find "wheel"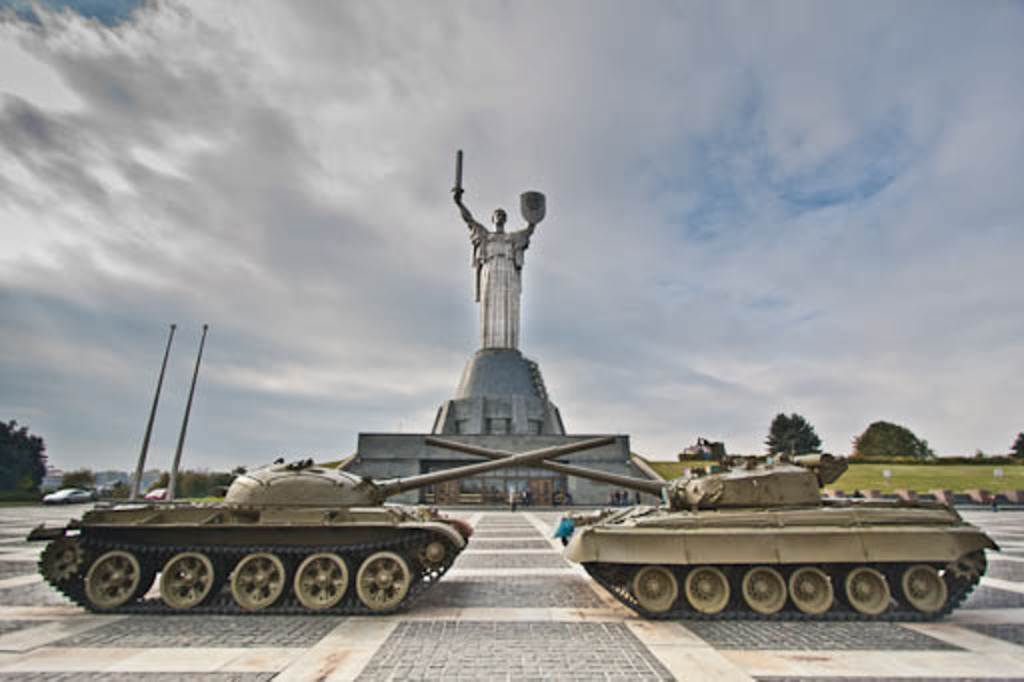
select_region(636, 570, 688, 608)
